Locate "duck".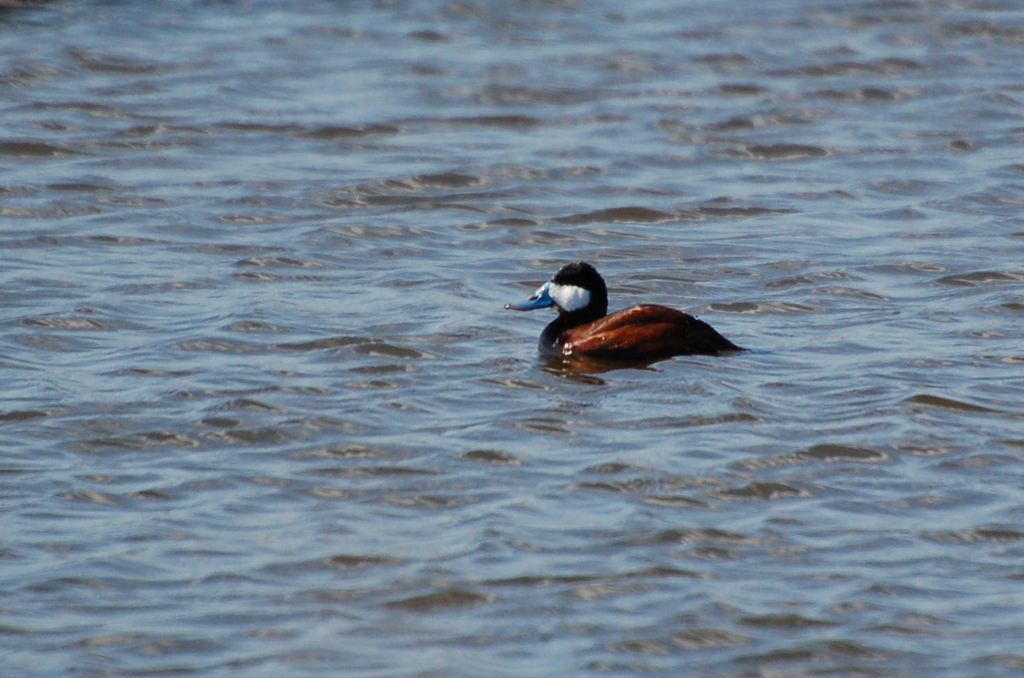
Bounding box: {"left": 526, "top": 258, "right": 753, "bottom": 373}.
